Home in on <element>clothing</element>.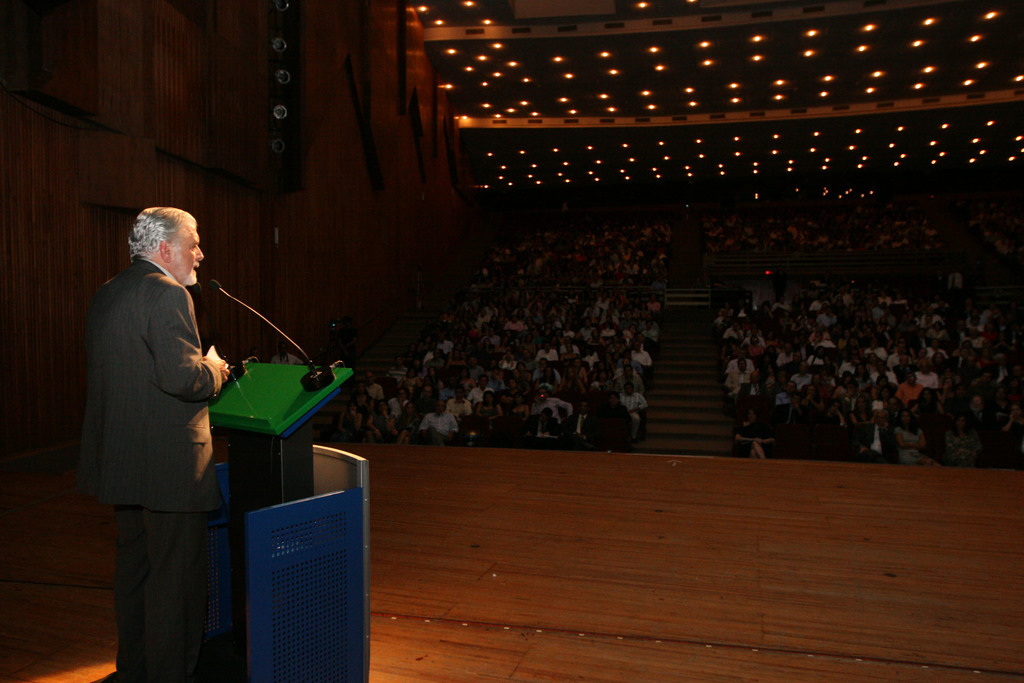
Homed in at locate(71, 251, 229, 677).
